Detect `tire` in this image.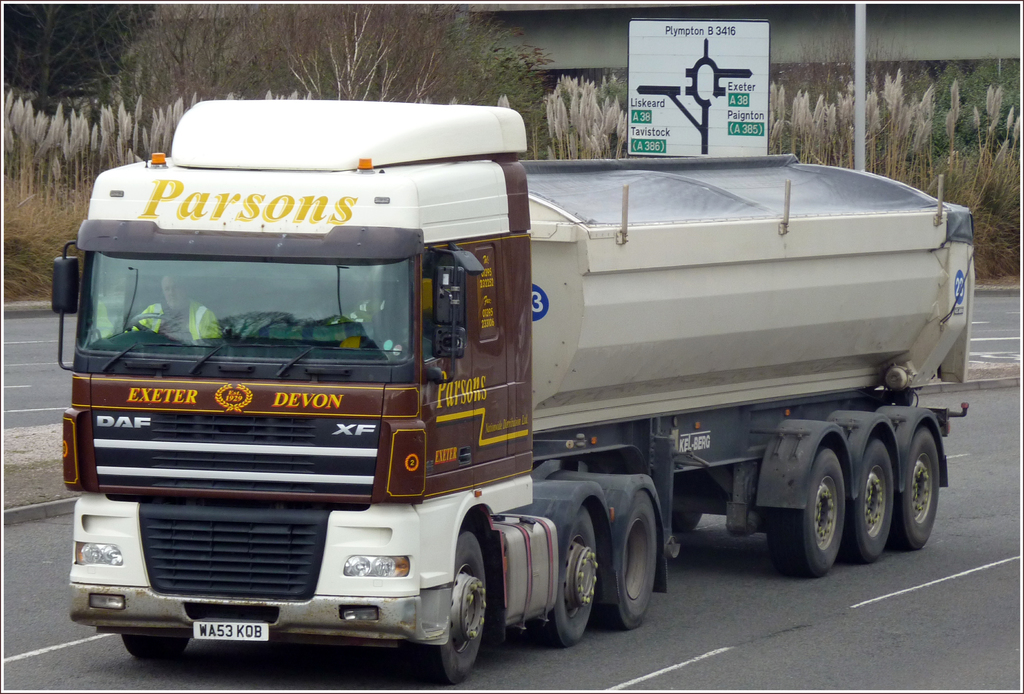
Detection: x1=586, y1=485, x2=658, y2=634.
